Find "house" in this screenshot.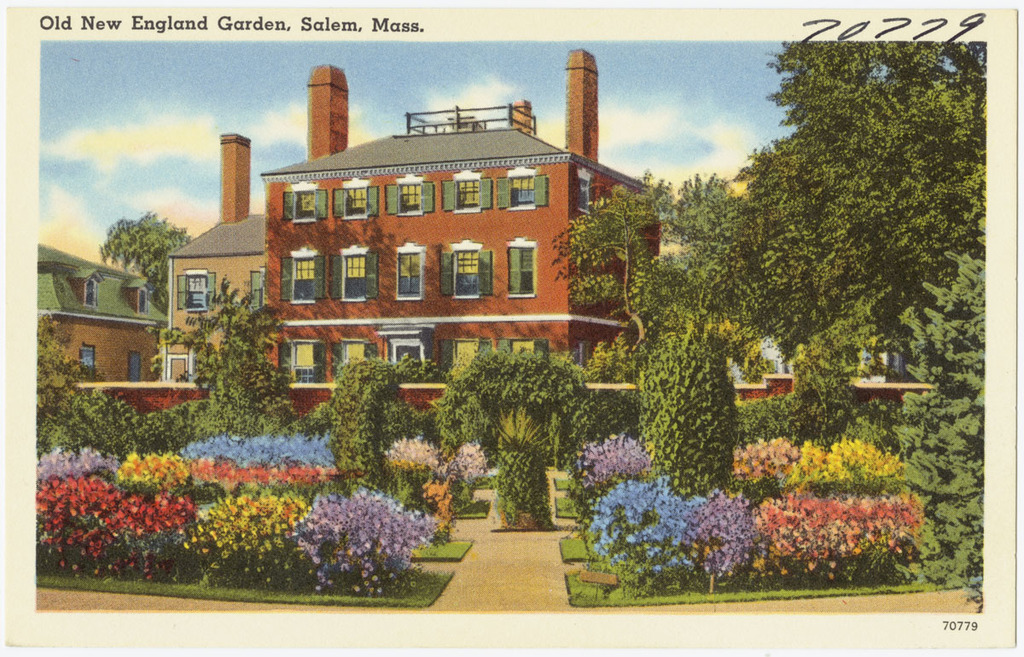
The bounding box for "house" is box(103, 69, 705, 474).
